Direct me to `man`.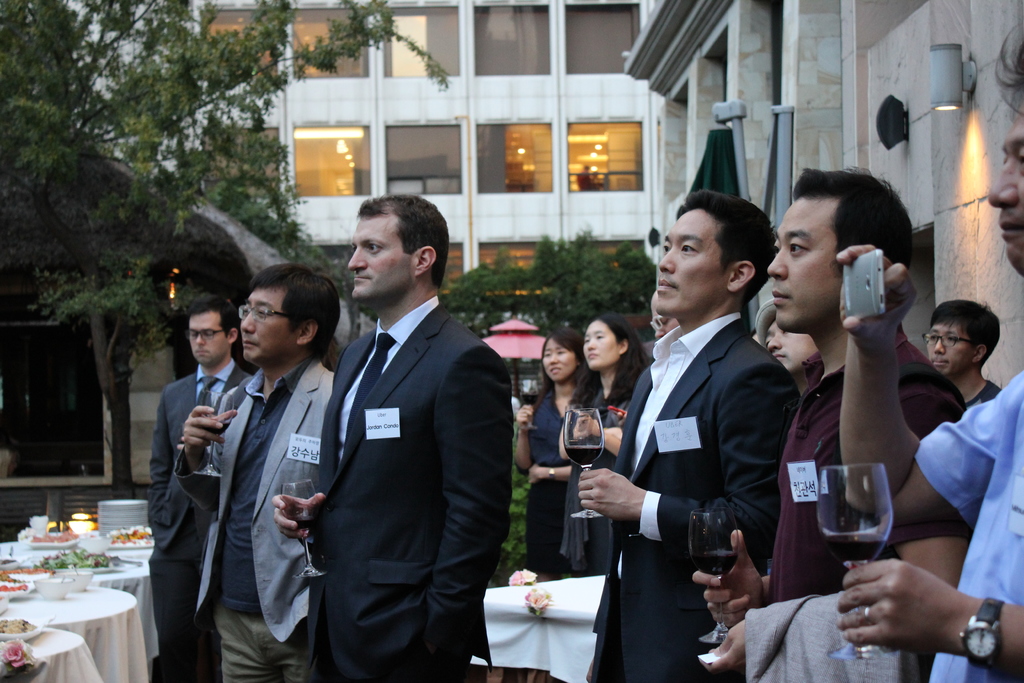
Direction: box(290, 161, 516, 682).
